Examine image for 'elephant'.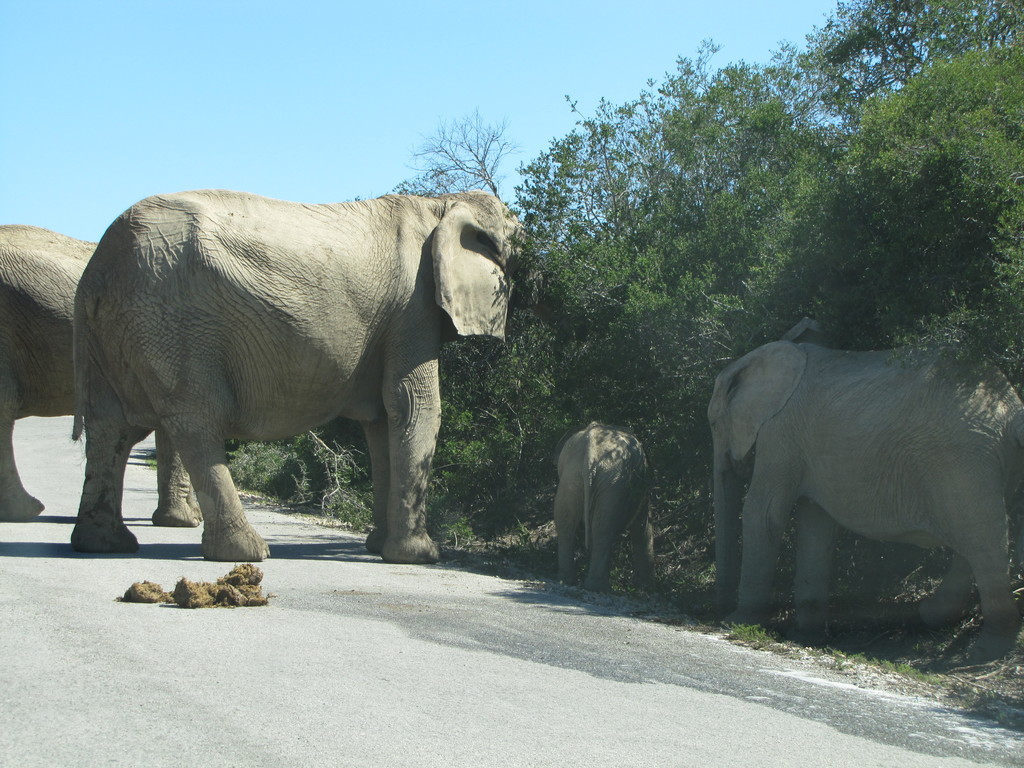
Examination result: (706,327,1023,653).
